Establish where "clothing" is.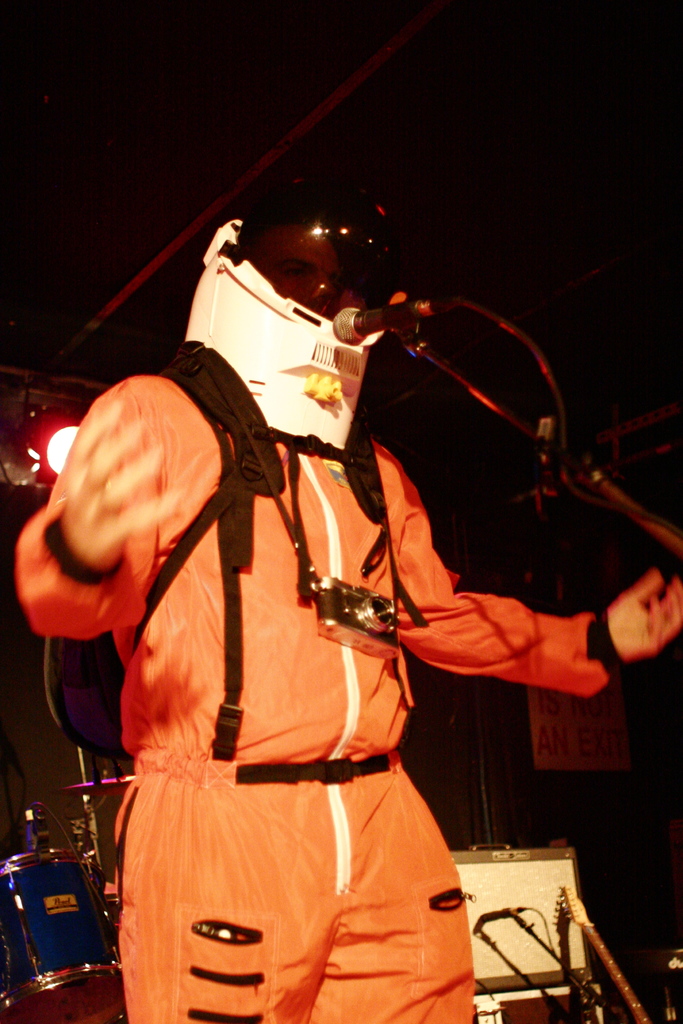
Established at bbox=[89, 262, 537, 992].
